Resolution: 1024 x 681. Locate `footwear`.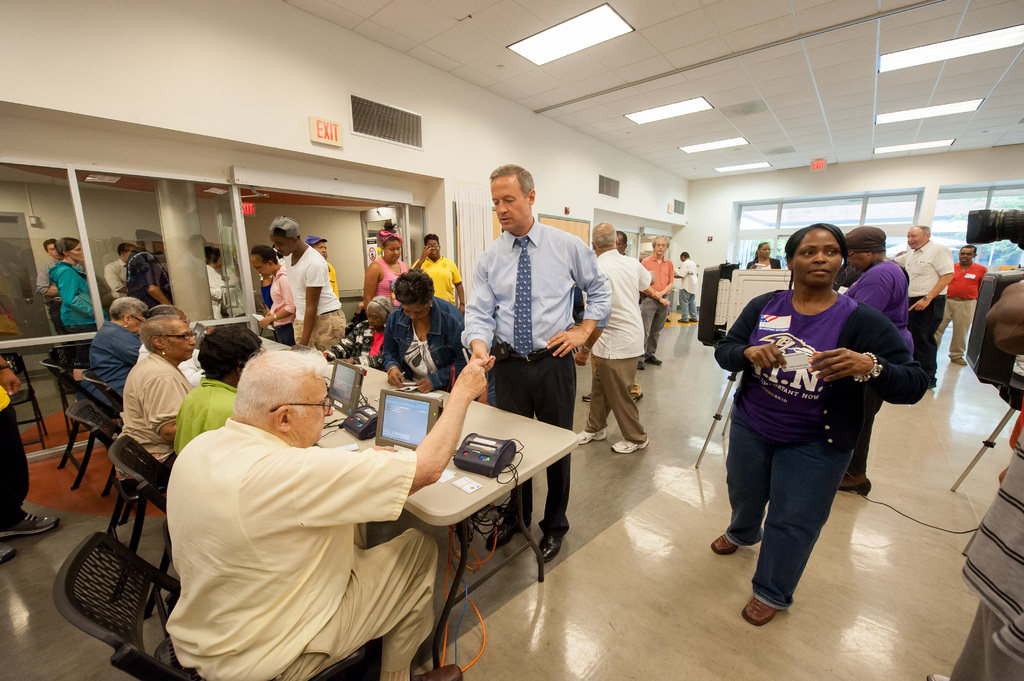
x1=610, y1=438, x2=651, y2=454.
